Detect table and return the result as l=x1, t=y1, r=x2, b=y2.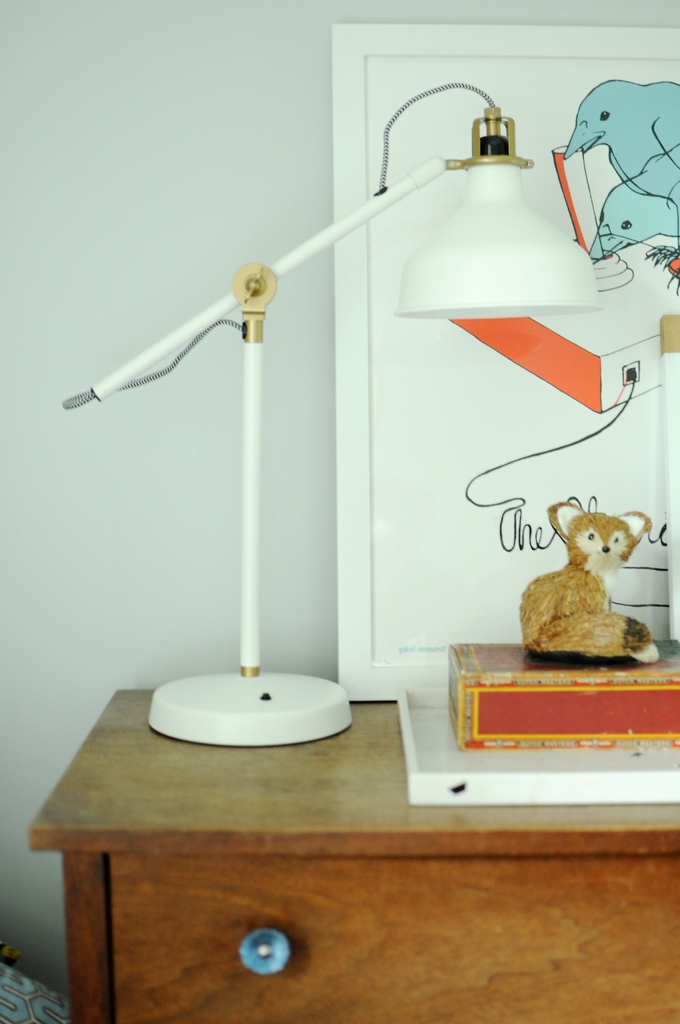
l=26, t=685, r=679, b=1023.
